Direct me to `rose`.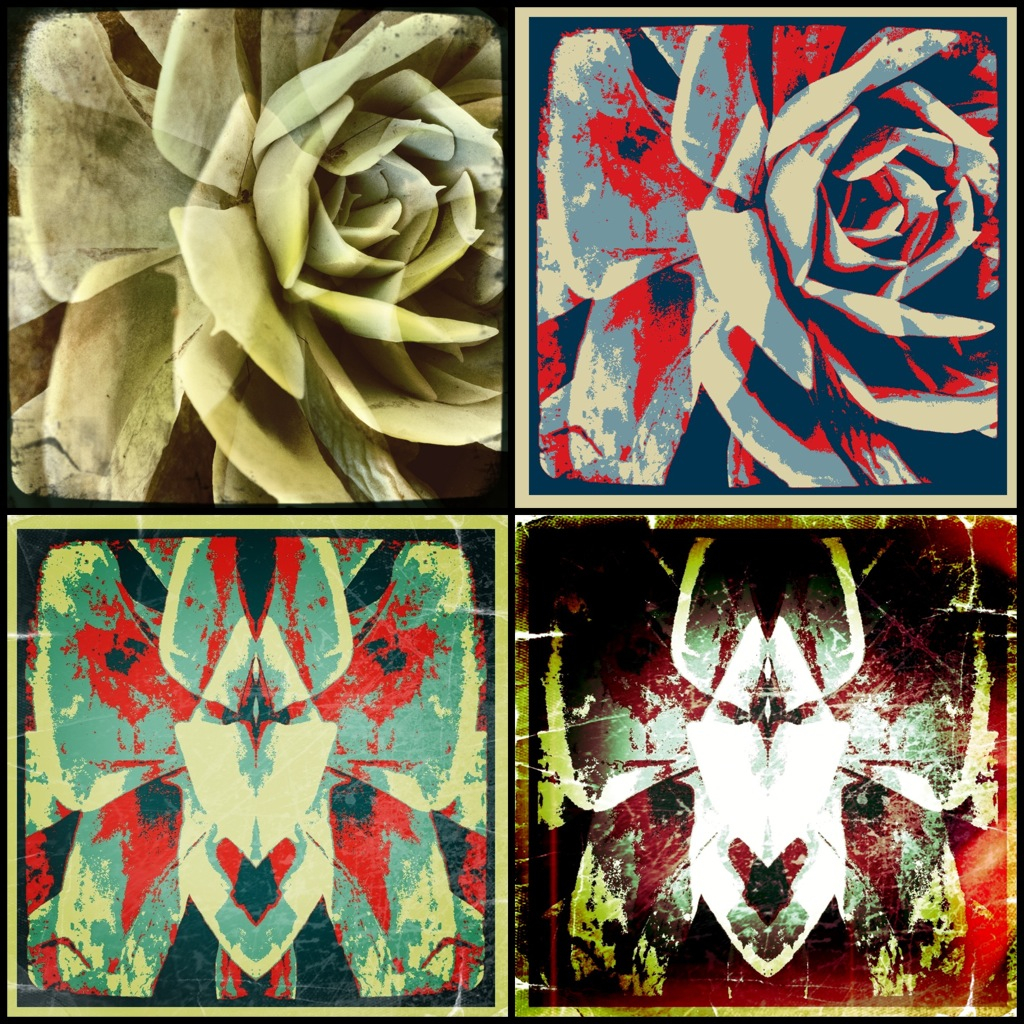
Direction: bbox(536, 22, 997, 490).
